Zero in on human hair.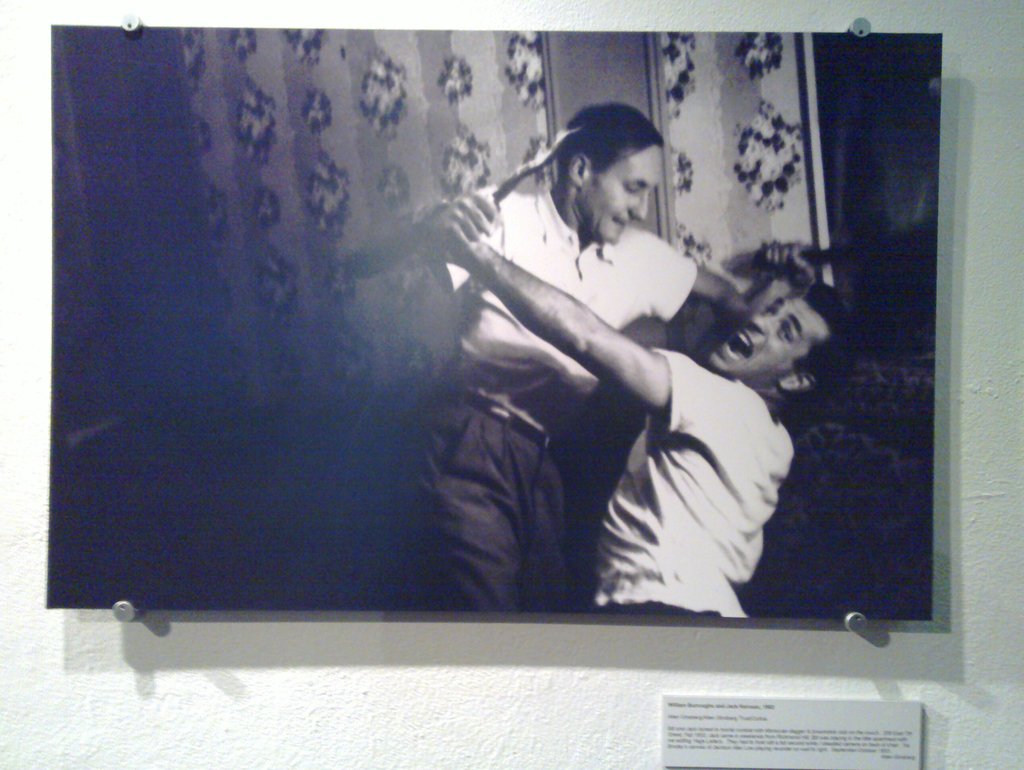
Zeroed in: [left=784, top=275, right=851, bottom=405].
